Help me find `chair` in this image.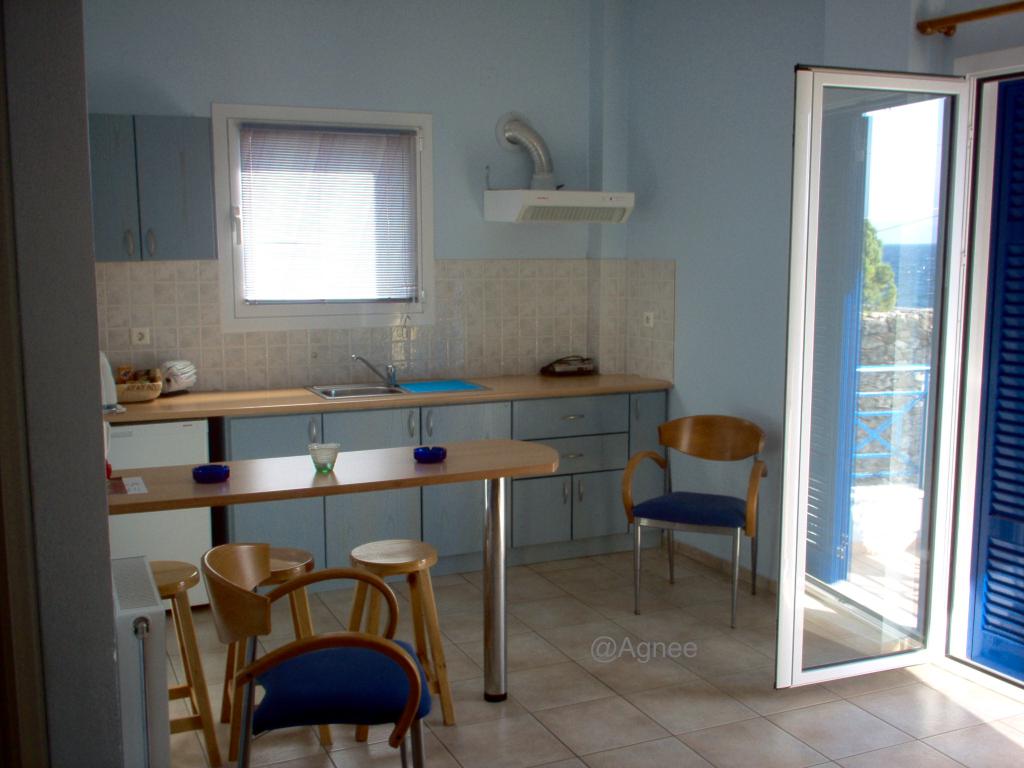
Found it: (633,397,772,636).
